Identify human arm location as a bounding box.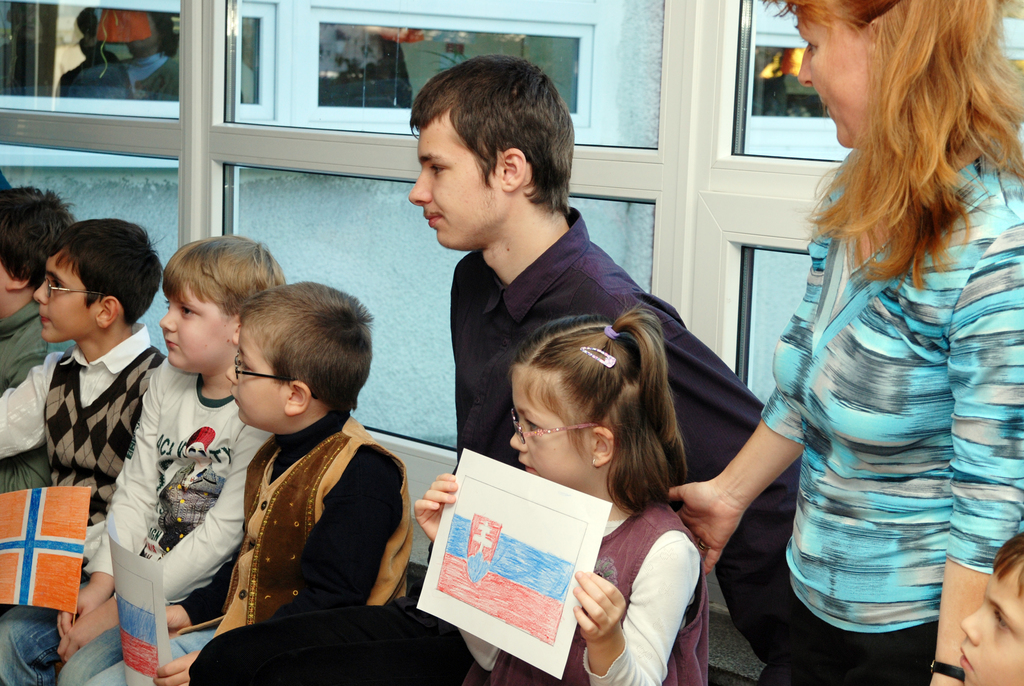
620:302:797:510.
